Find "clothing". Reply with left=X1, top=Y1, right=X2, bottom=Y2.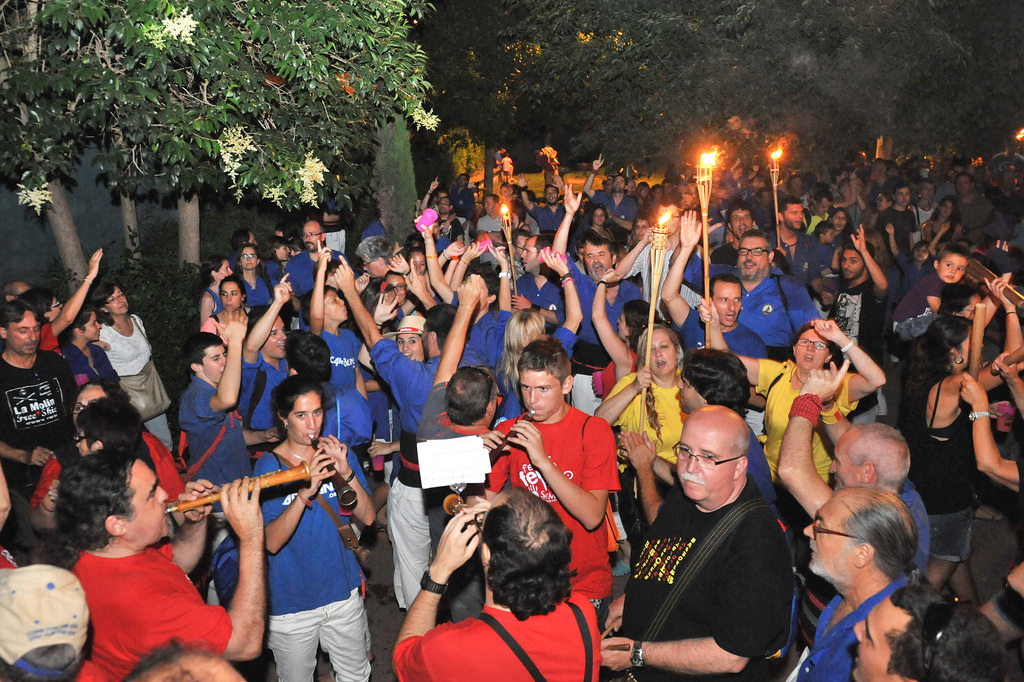
left=902, top=401, right=986, bottom=620.
